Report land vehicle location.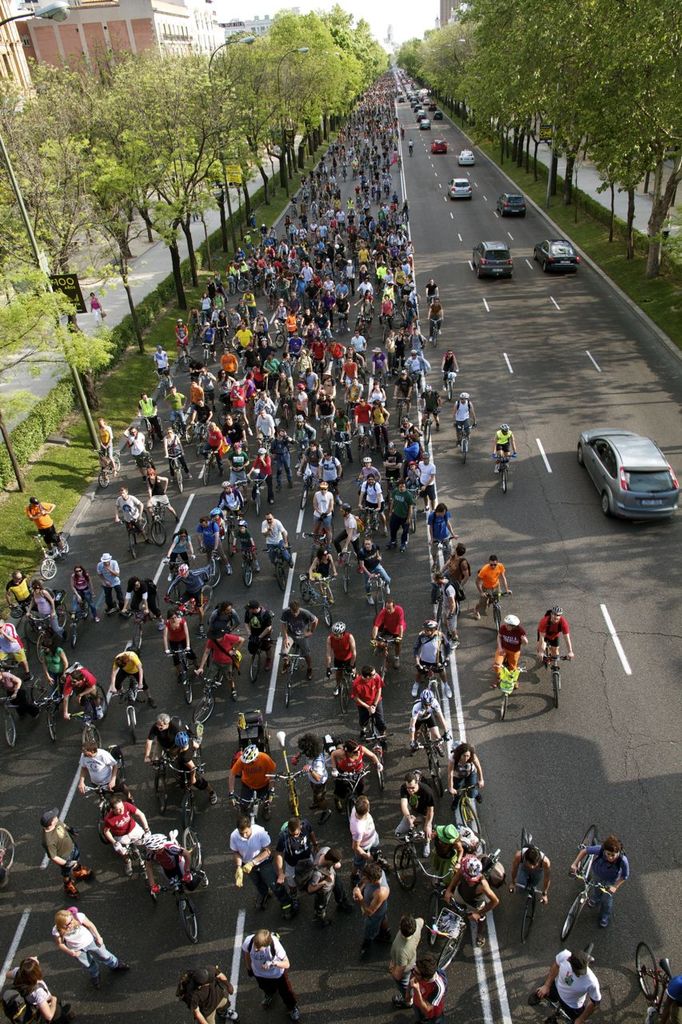
Report: 70/700/98/748.
